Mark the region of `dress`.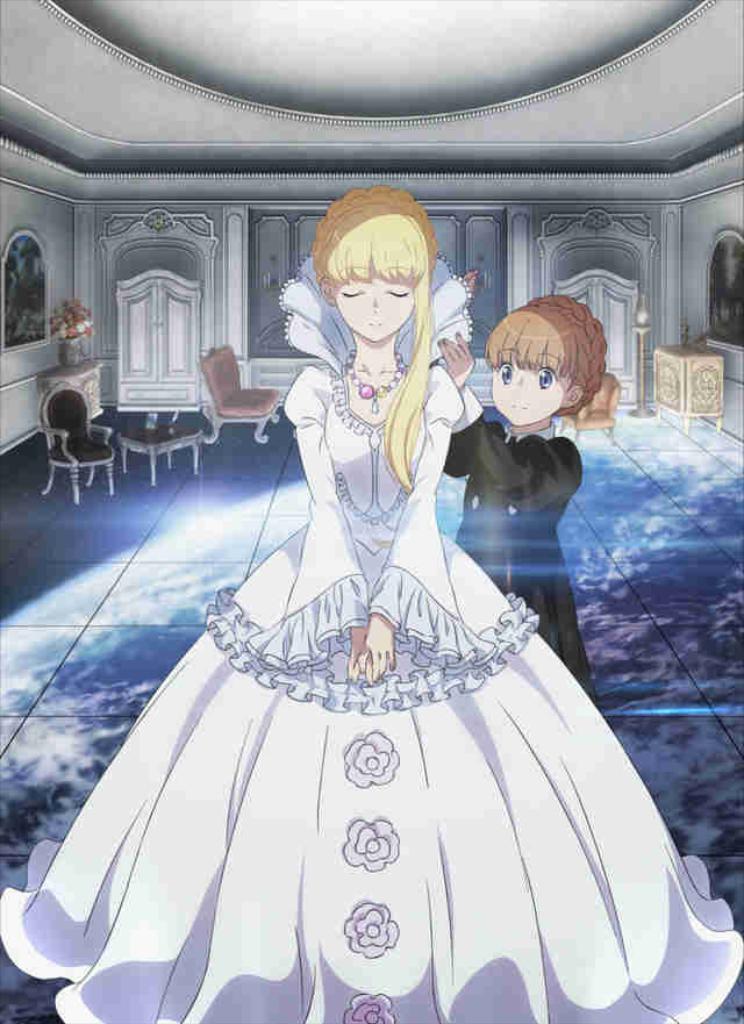
Region: <box>443,417,591,690</box>.
